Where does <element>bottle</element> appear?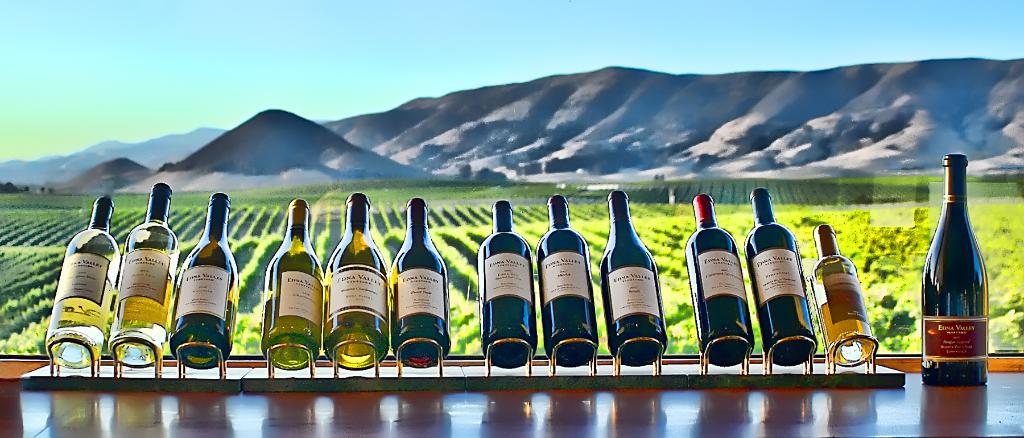
Appears at detection(919, 147, 997, 403).
